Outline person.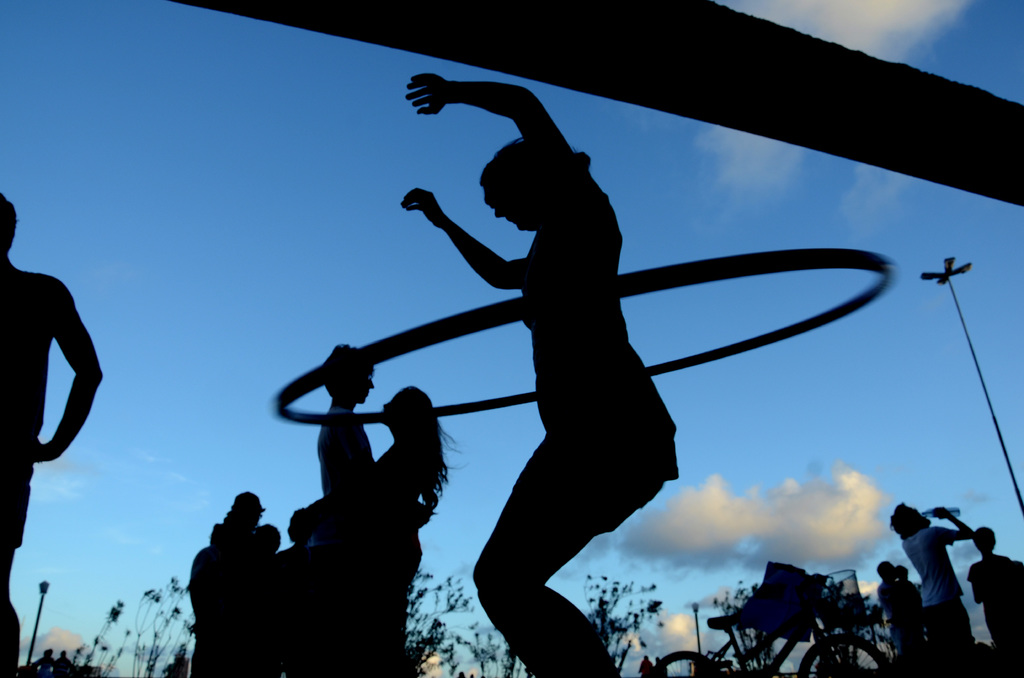
Outline: bbox=(204, 491, 266, 676).
